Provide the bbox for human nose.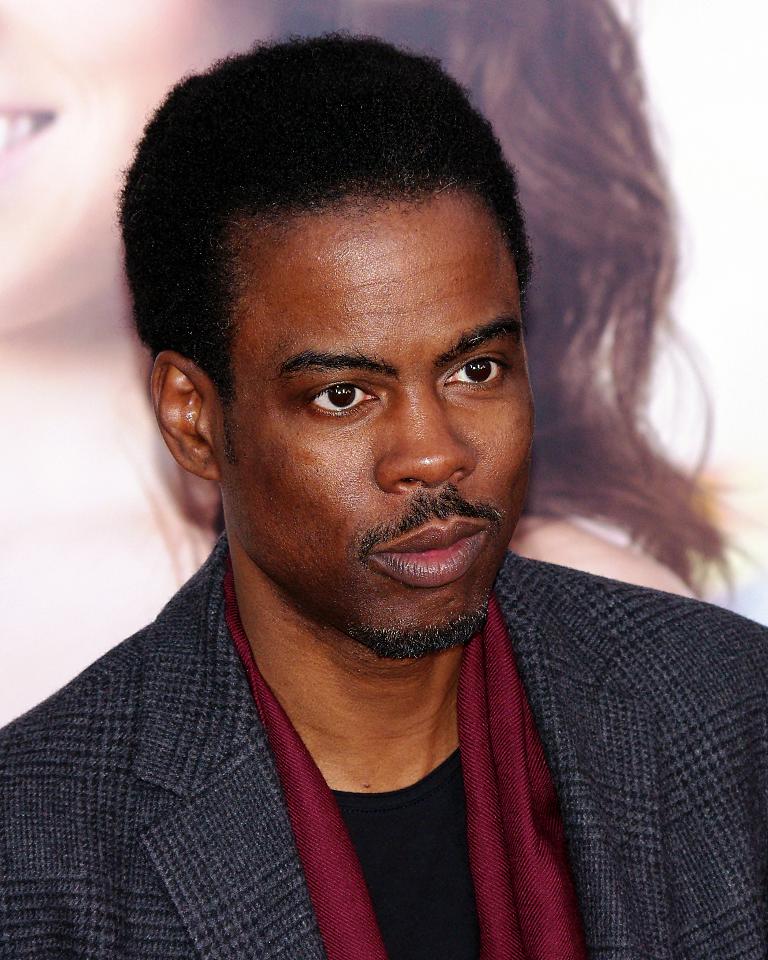
bbox=(374, 373, 475, 491).
